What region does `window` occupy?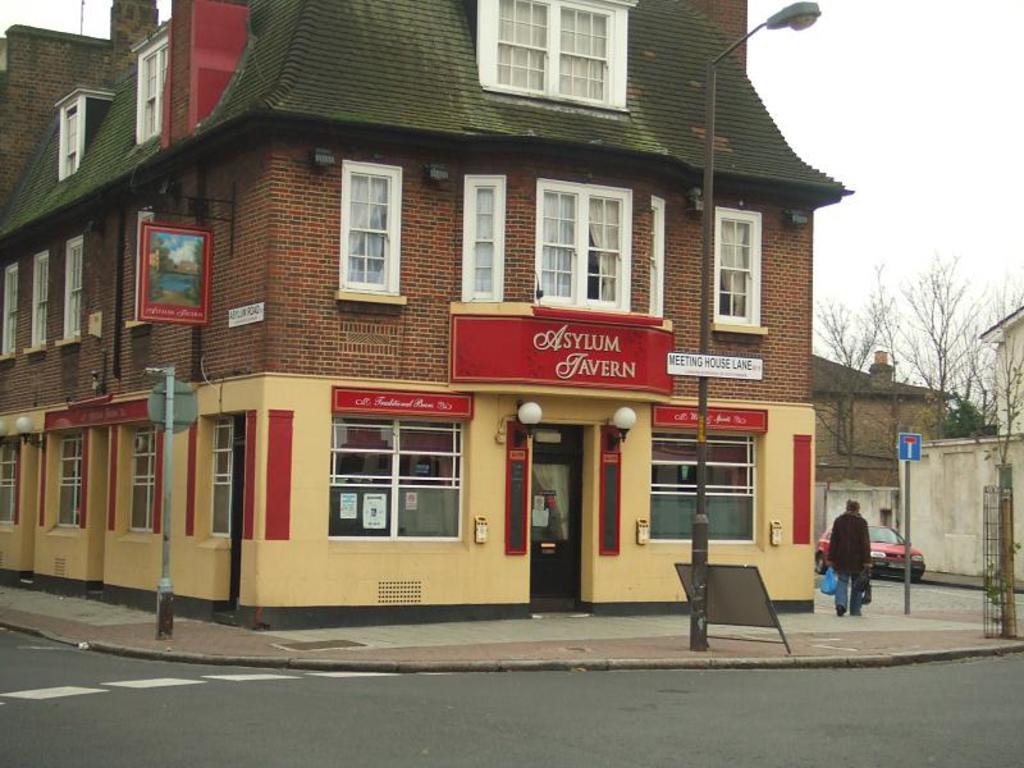
box=[0, 439, 22, 520].
